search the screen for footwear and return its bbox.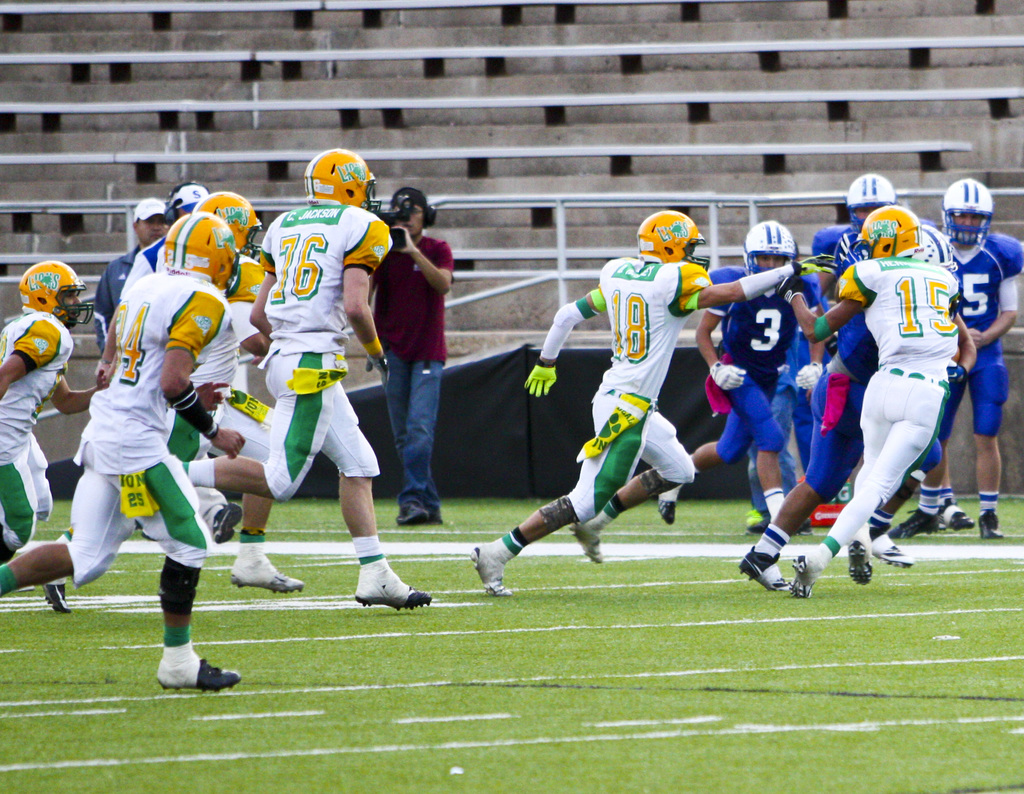
Found: crop(470, 544, 509, 599).
